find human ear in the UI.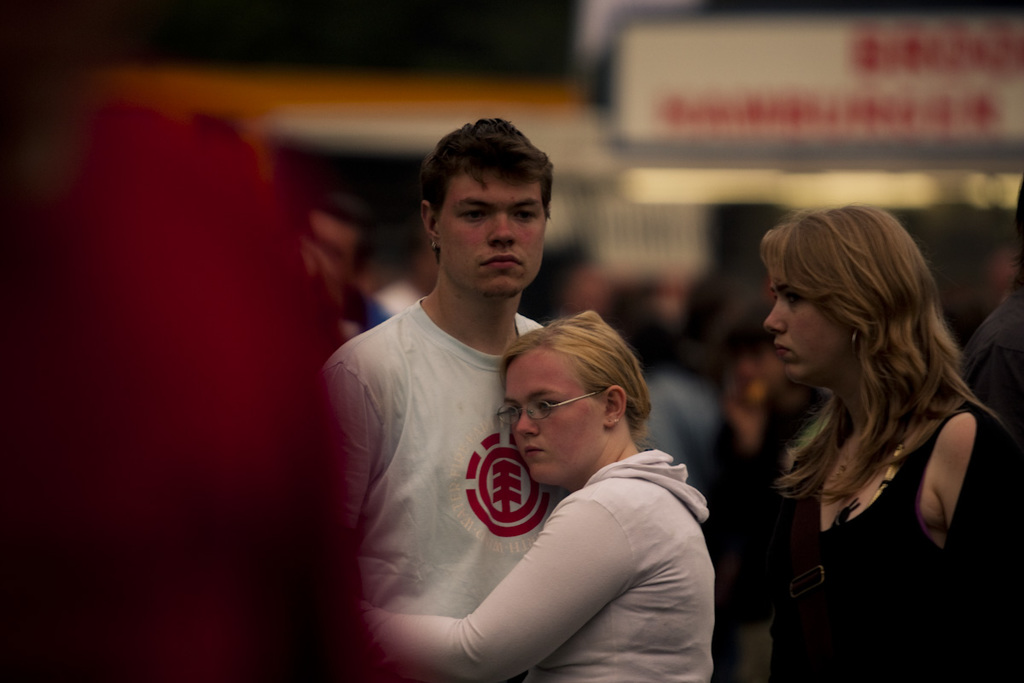
UI element at bbox=[422, 199, 441, 243].
